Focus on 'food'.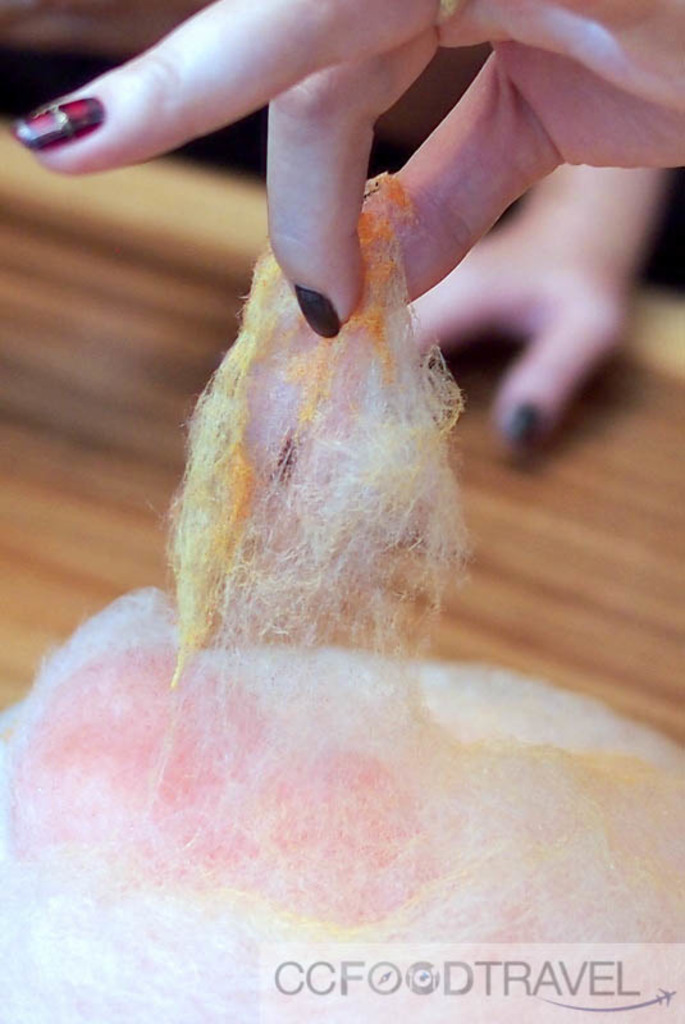
Focused at region(173, 186, 467, 684).
